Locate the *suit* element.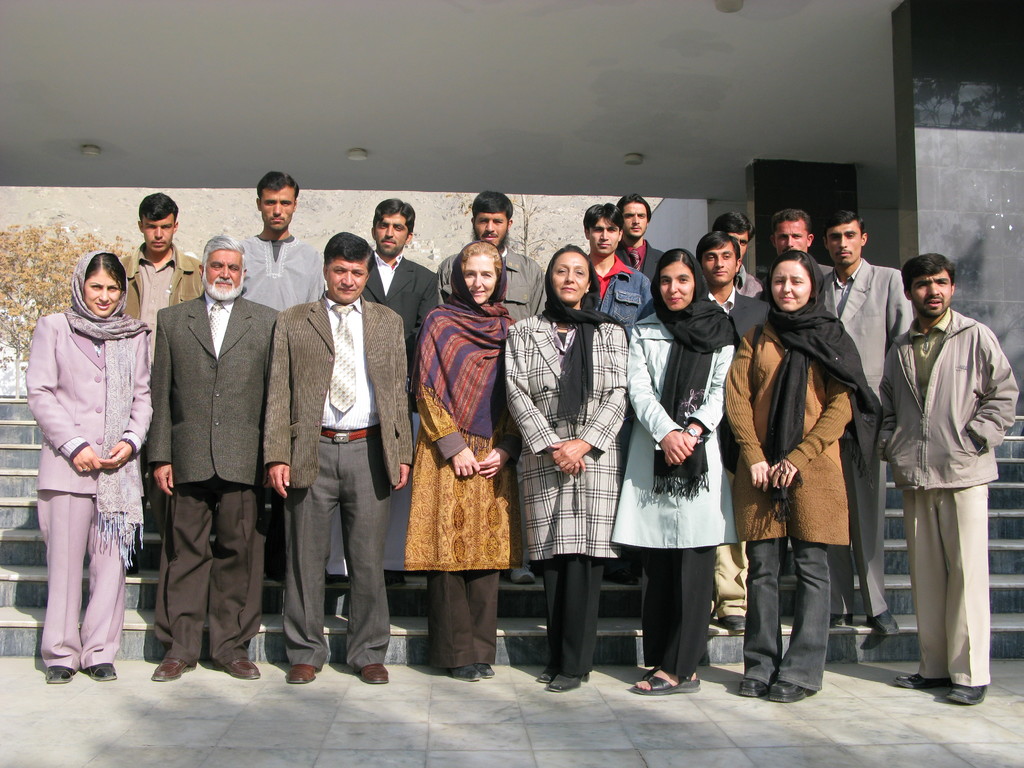
Element bbox: 28, 311, 159, 669.
